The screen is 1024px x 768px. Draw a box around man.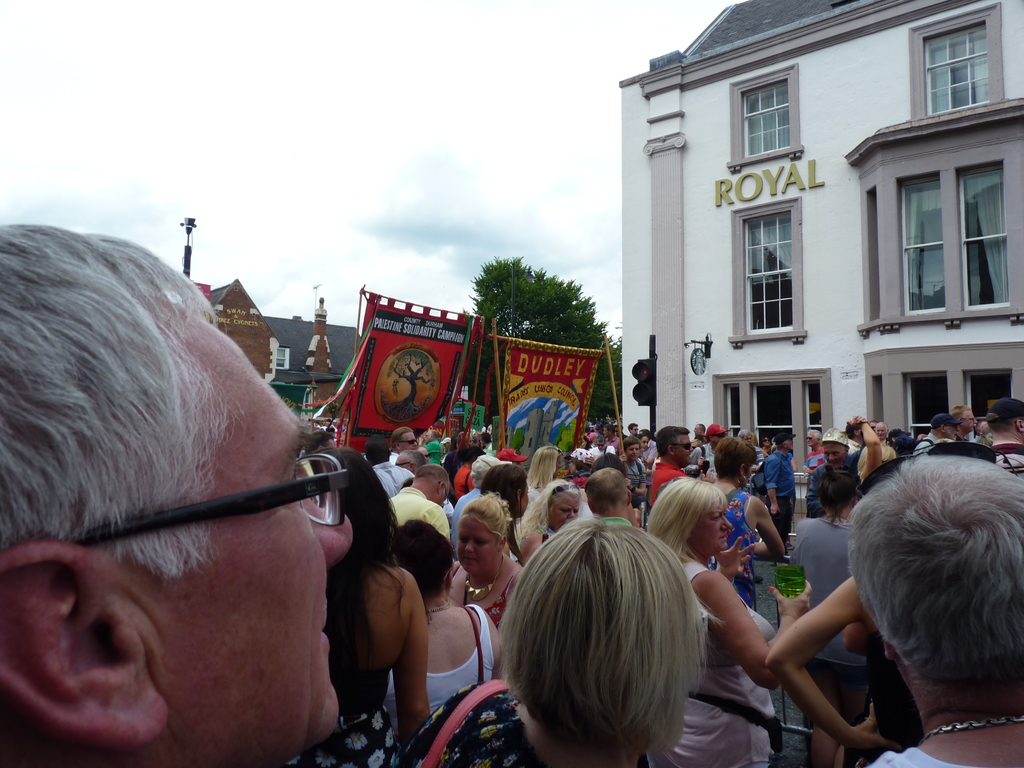
select_region(868, 421, 890, 446).
